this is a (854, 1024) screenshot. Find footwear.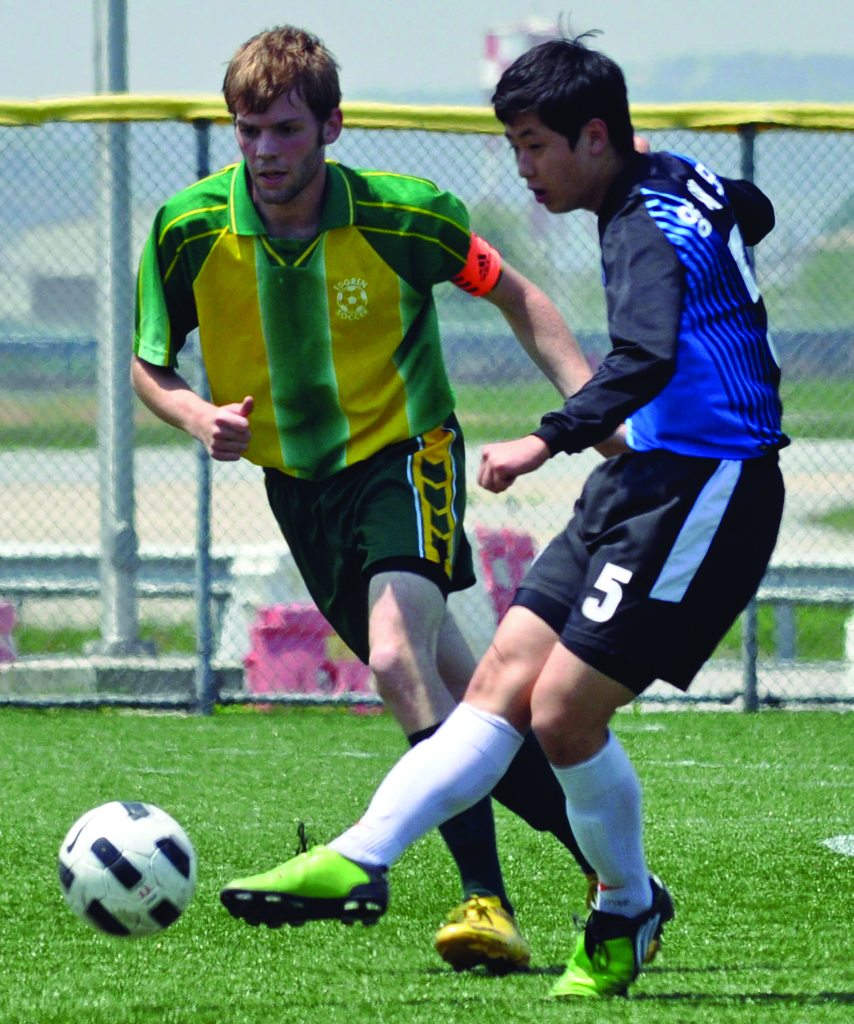
Bounding box: <region>220, 836, 392, 927</region>.
